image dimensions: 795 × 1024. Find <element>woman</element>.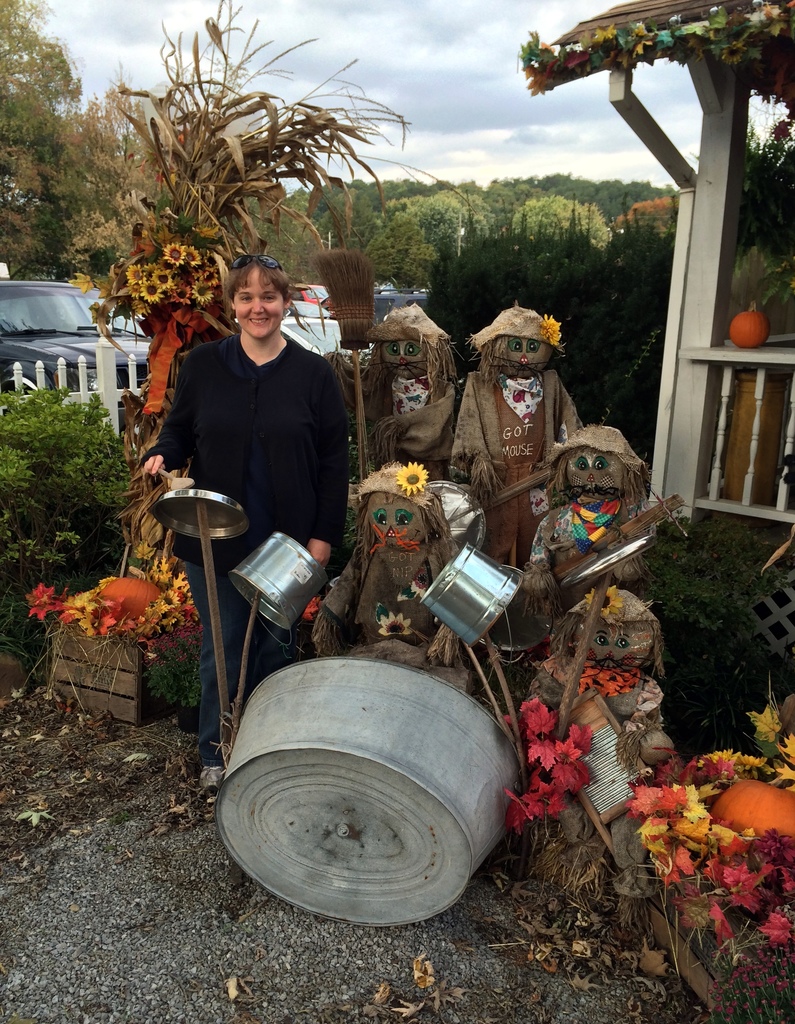
rect(177, 218, 340, 726).
